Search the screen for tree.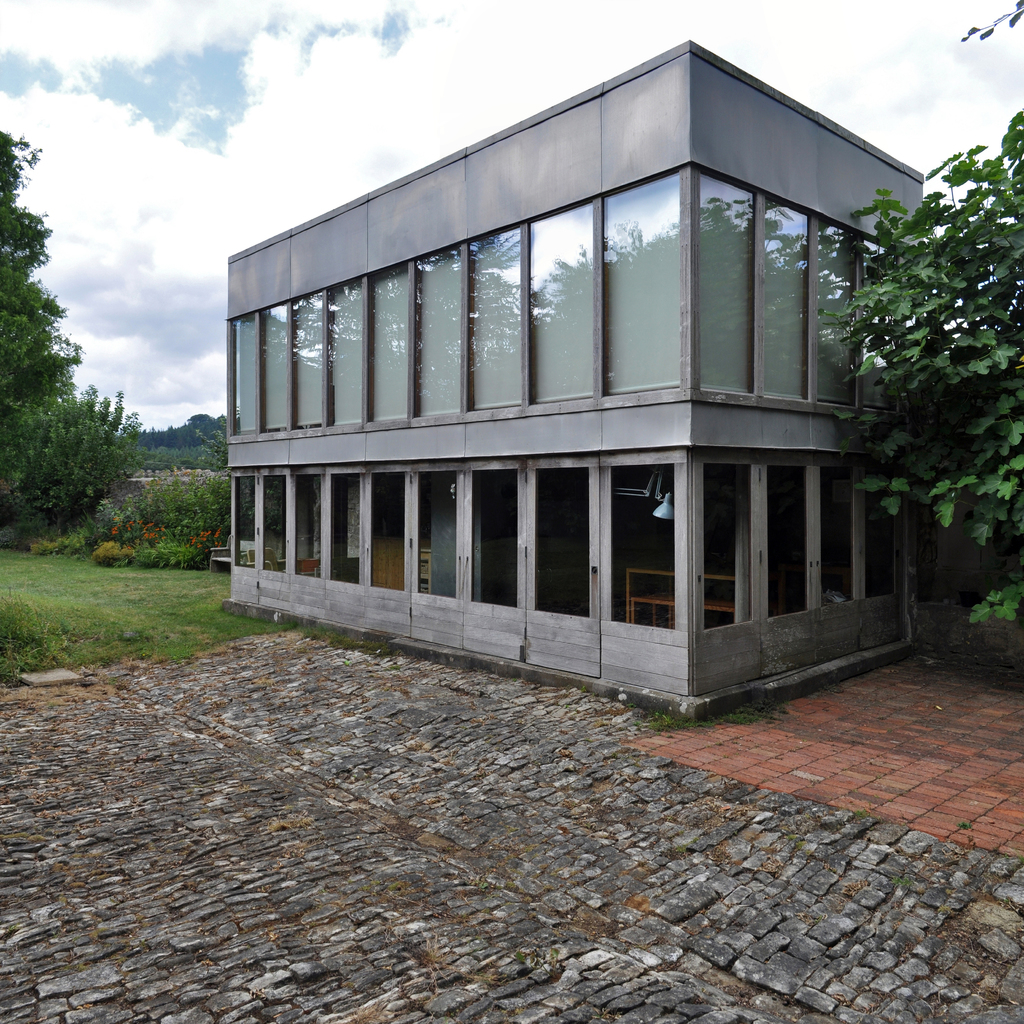
Found at left=0, top=127, right=80, bottom=470.
